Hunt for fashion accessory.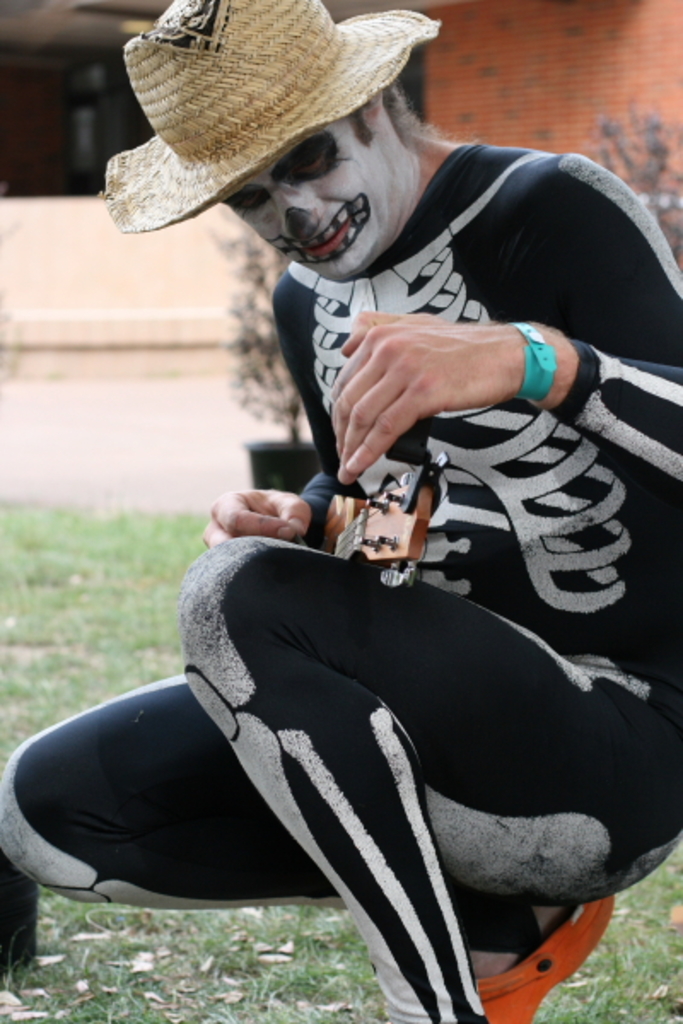
Hunted down at (101,0,444,234).
